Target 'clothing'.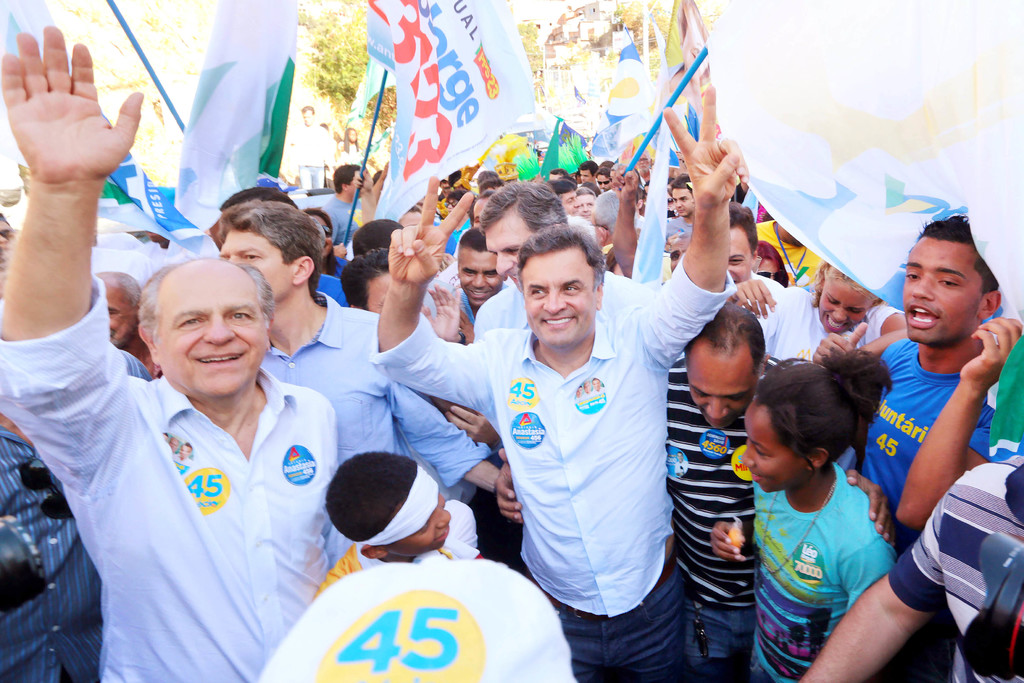
Target region: crop(747, 435, 921, 652).
